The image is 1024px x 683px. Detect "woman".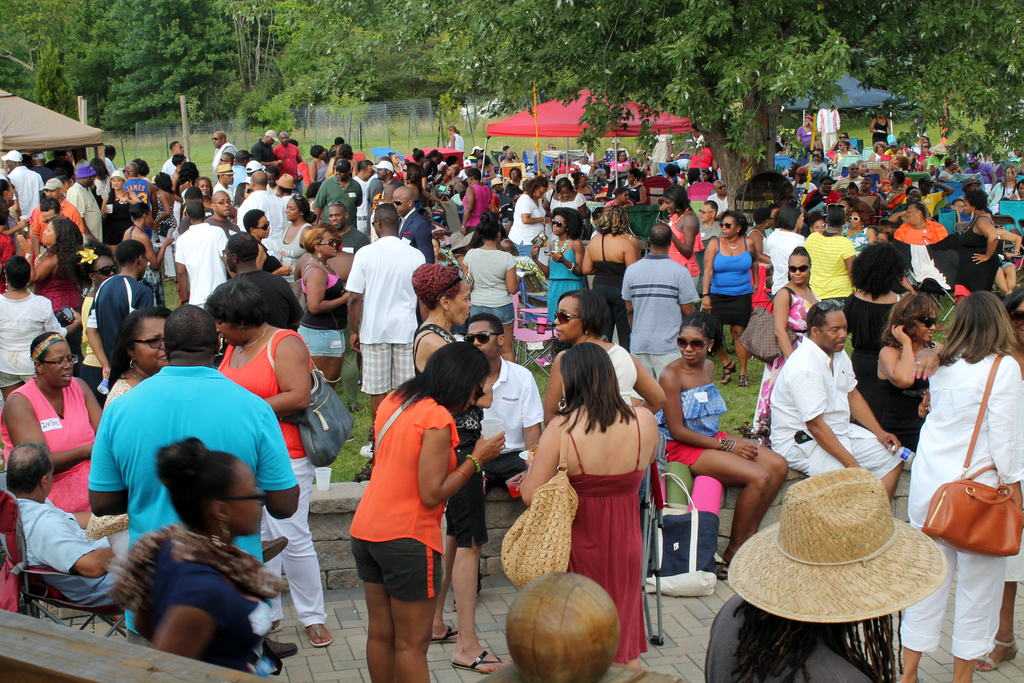
Detection: region(12, 210, 95, 315).
